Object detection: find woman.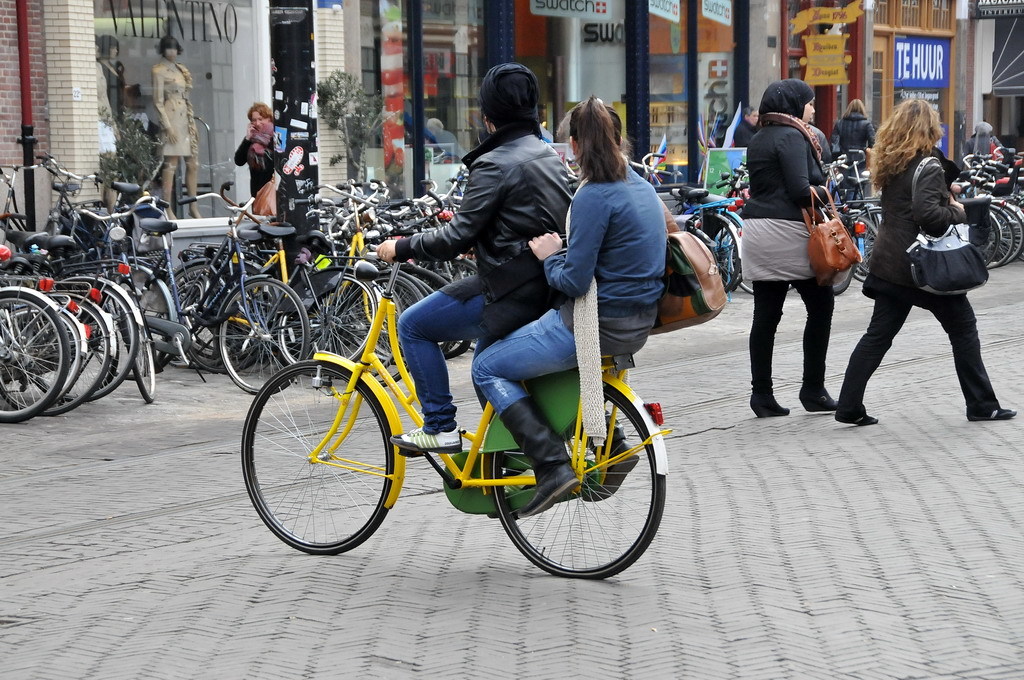
x1=474, y1=95, x2=664, y2=523.
